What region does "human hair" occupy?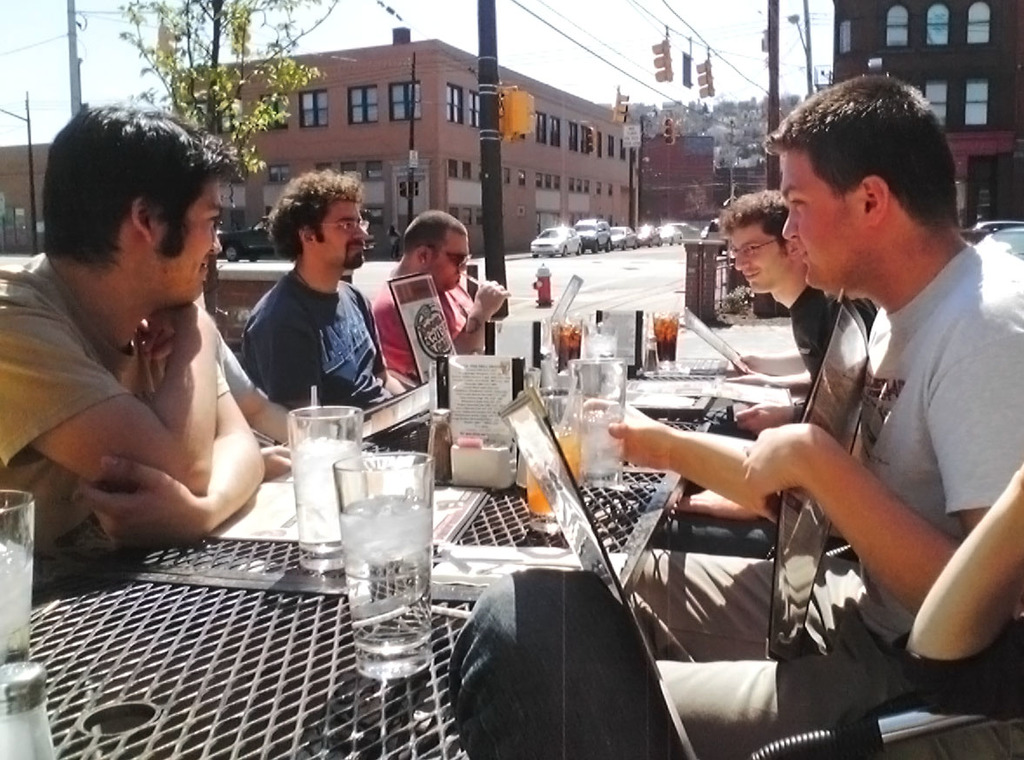
<bbox>399, 205, 471, 258</bbox>.
